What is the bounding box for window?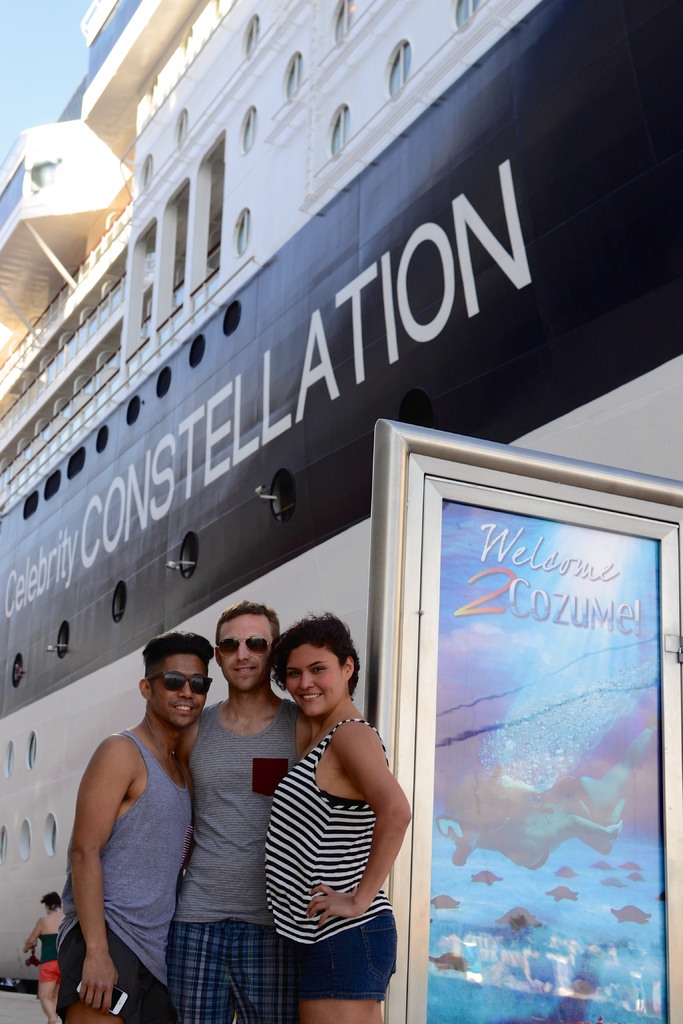
331 109 352 149.
